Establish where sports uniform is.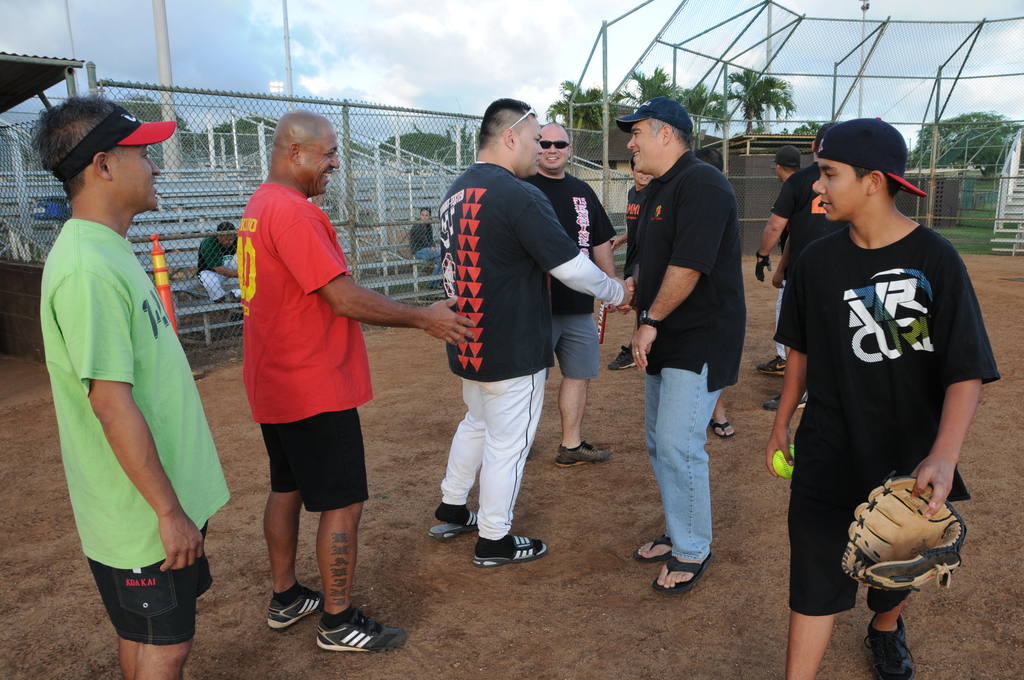
Established at [left=228, top=177, right=372, bottom=526].
